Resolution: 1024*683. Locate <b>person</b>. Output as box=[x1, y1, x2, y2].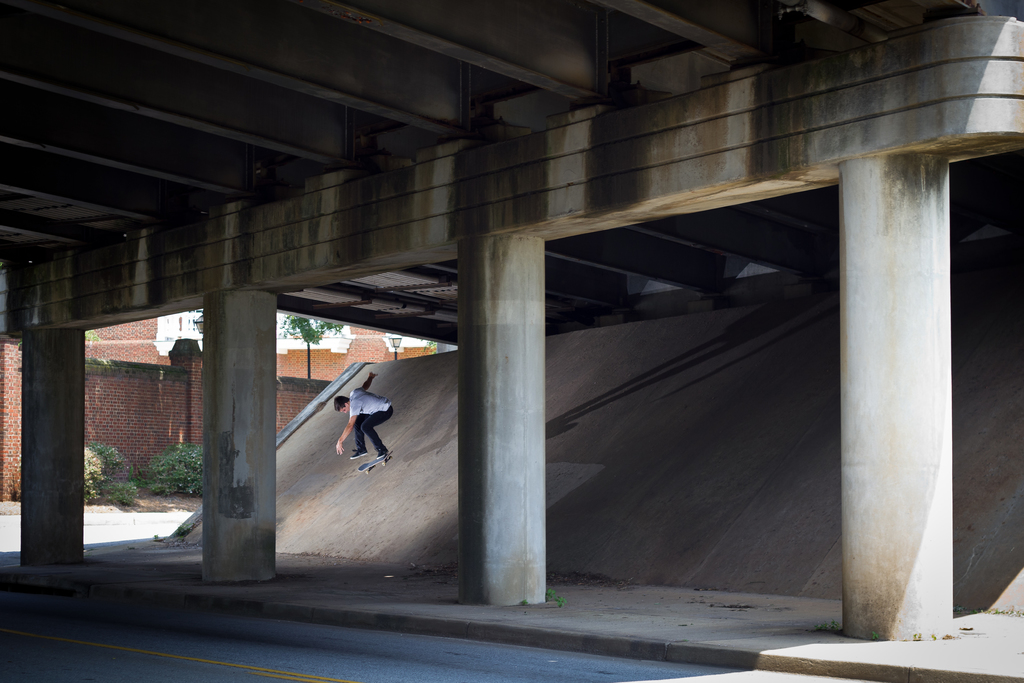
box=[323, 386, 394, 492].
